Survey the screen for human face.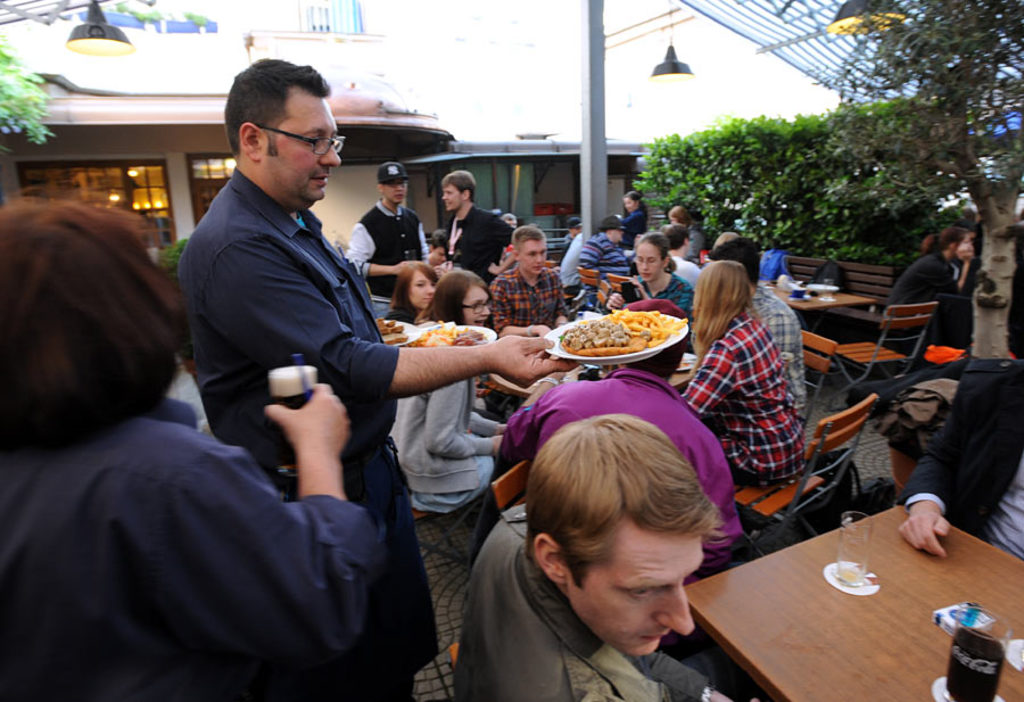
Survey found: rect(441, 189, 462, 207).
